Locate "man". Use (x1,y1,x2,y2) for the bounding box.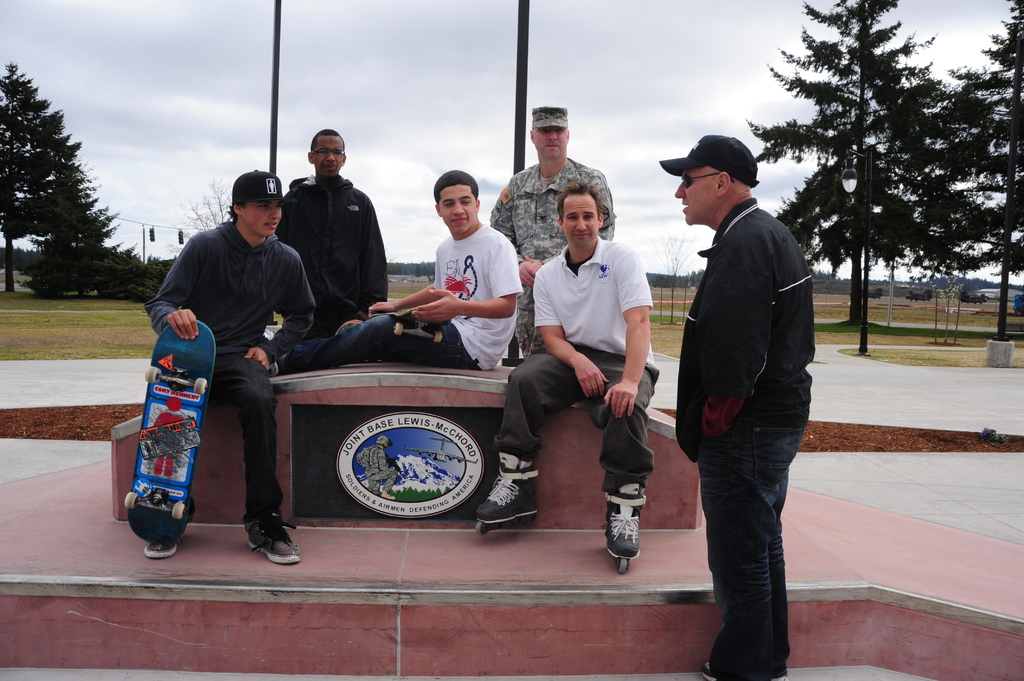
(474,180,660,559).
